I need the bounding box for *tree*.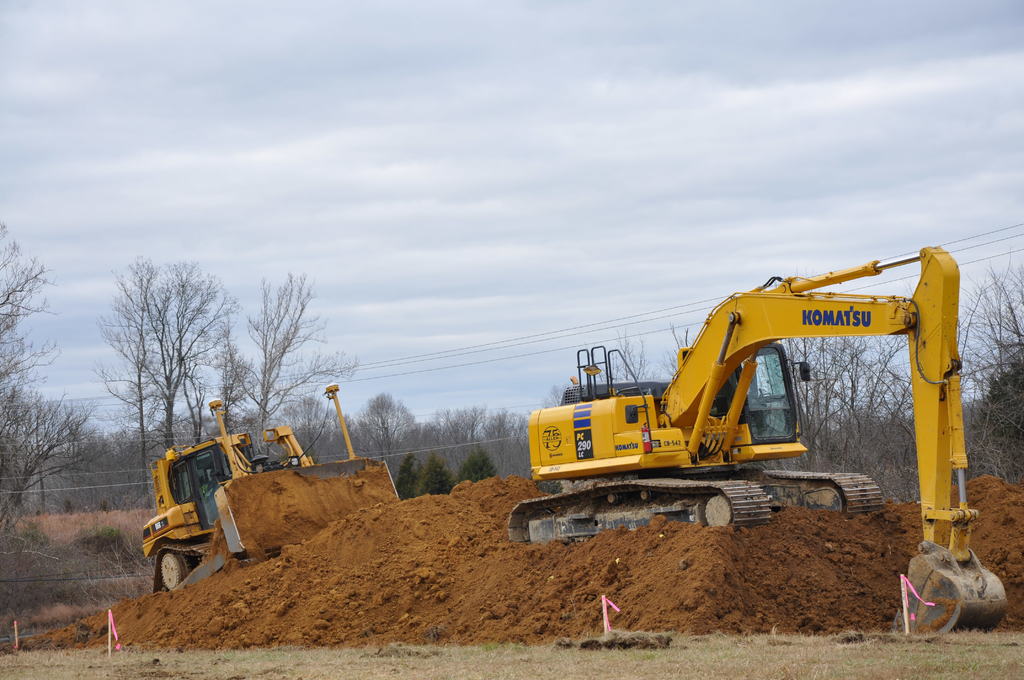
Here it is: region(587, 323, 657, 389).
